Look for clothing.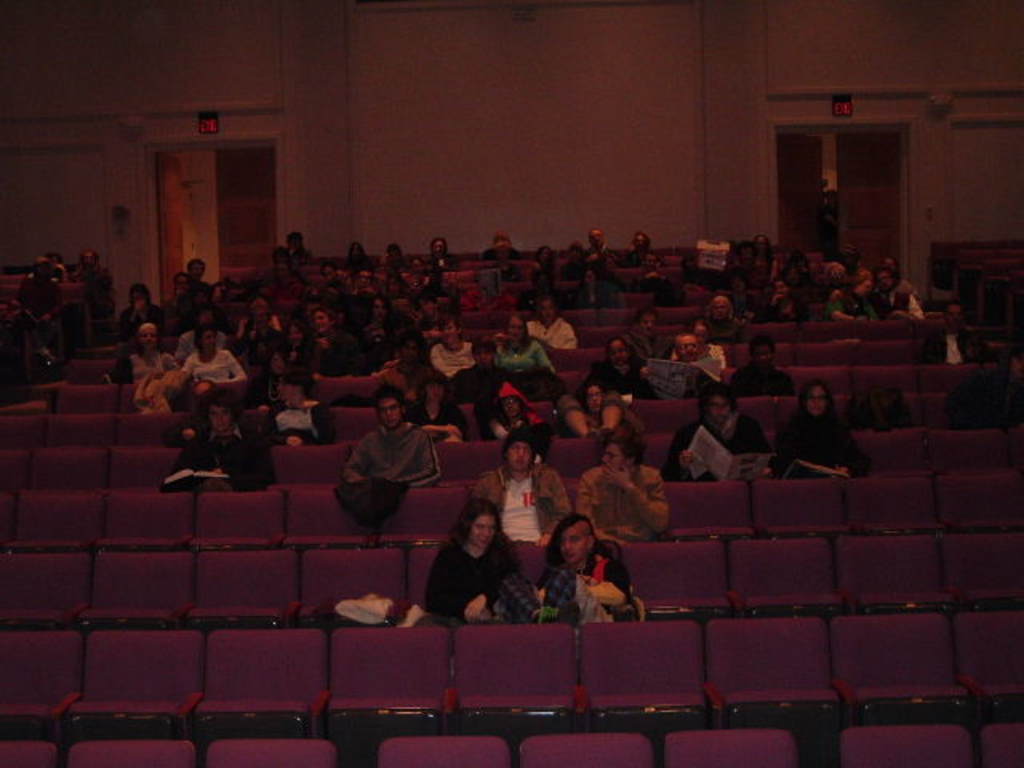
Found: [x1=670, y1=331, x2=731, y2=389].
